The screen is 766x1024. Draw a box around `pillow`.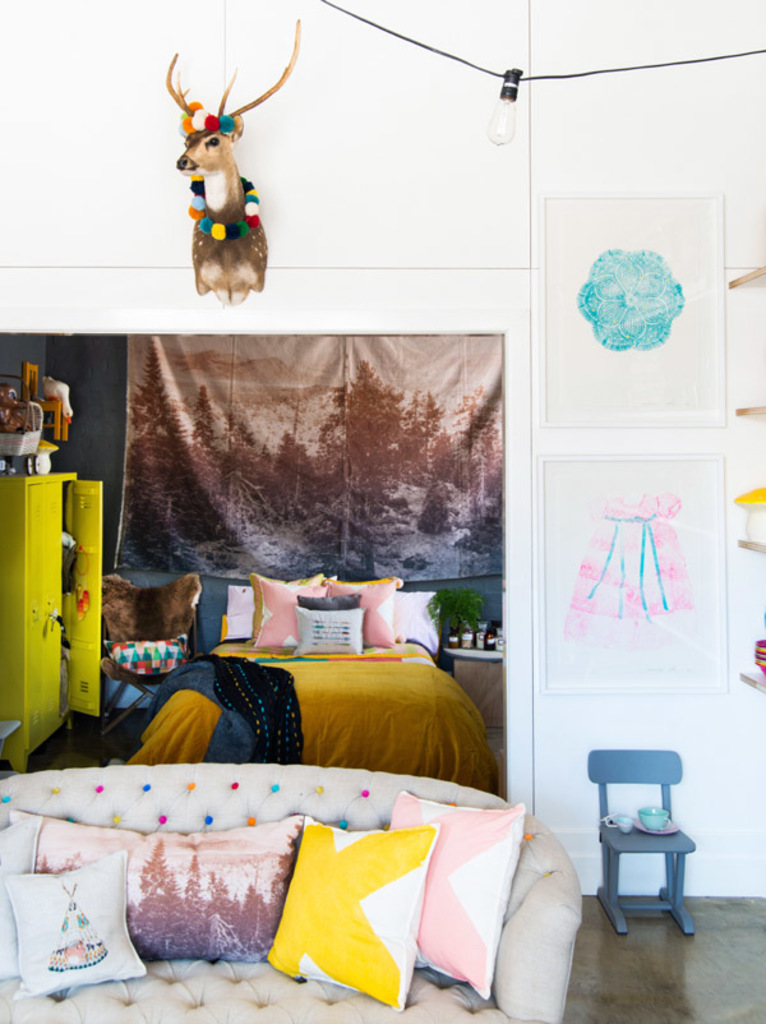
box=[379, 784, 526, 992].
